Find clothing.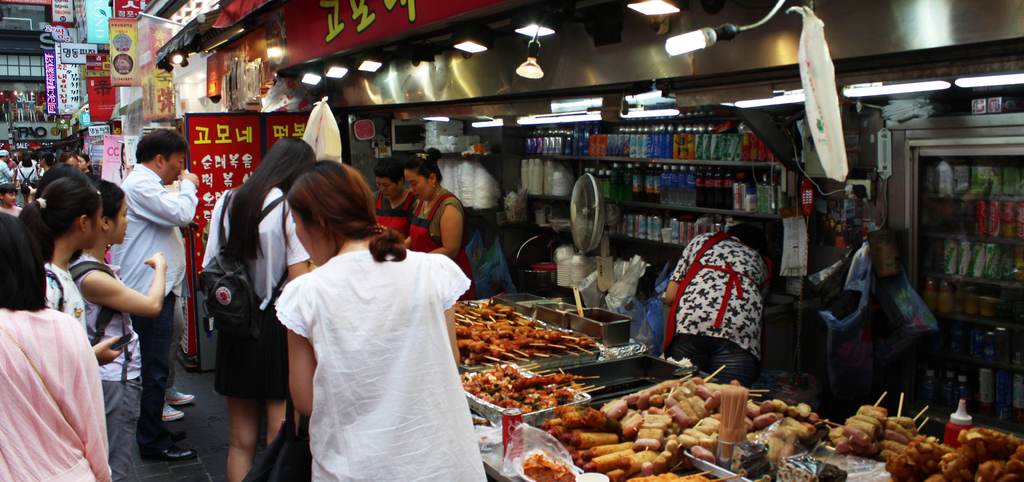
x1=13 y1=163 x2=45 y2=188.
